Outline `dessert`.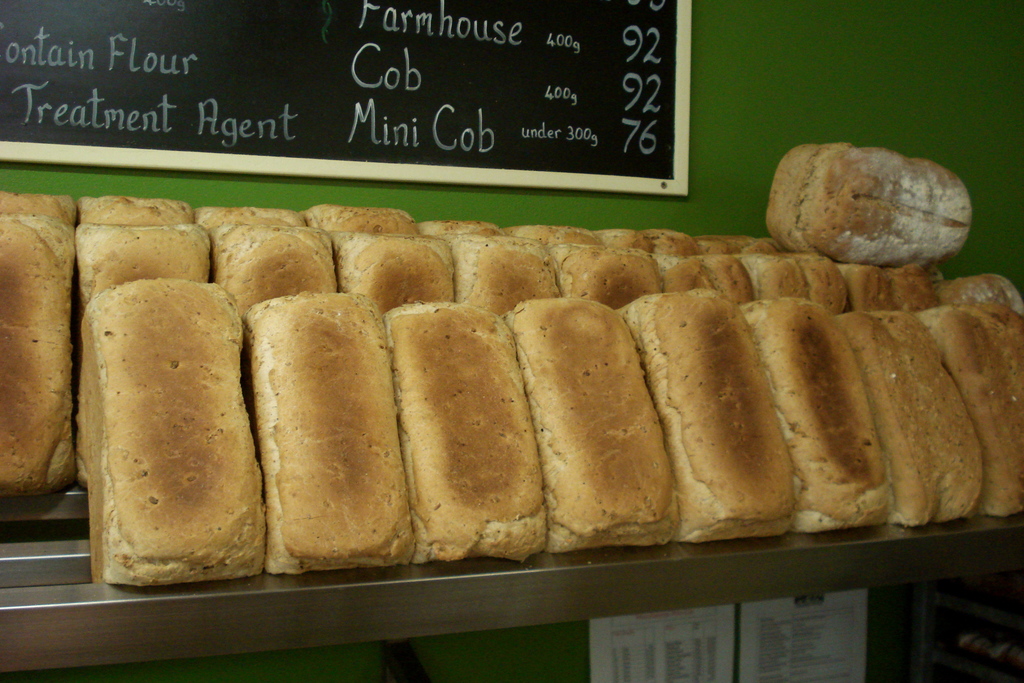
Outline: region(563, 245, 651, 289).
